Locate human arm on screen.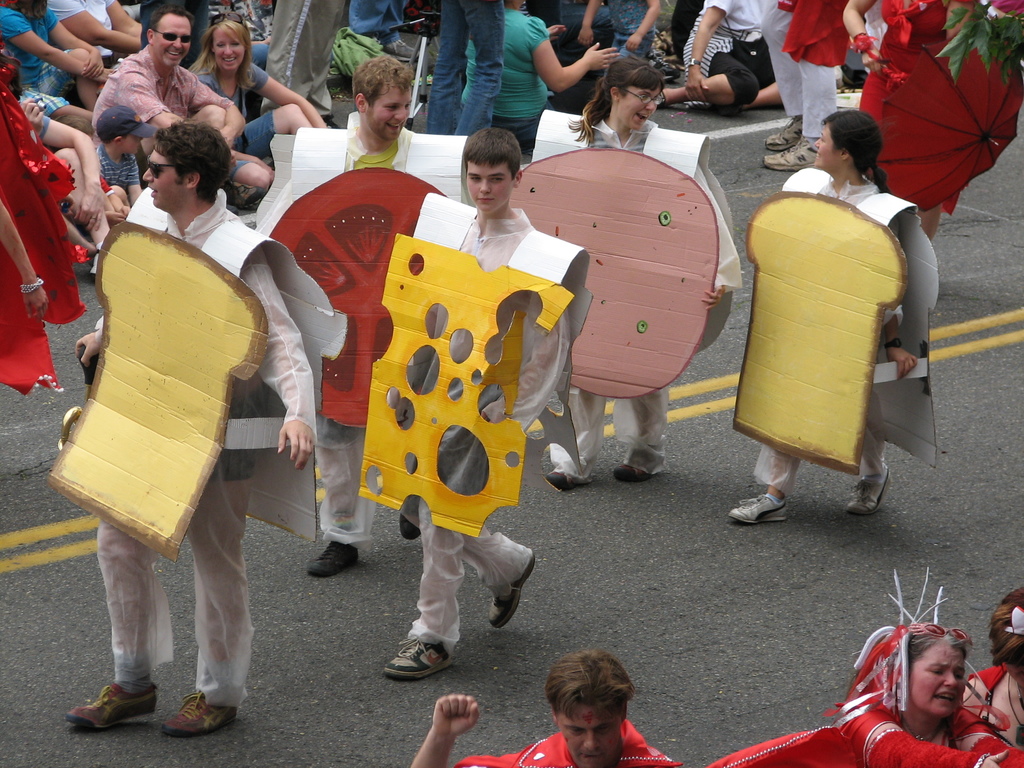
On screen at 576 0 603 47.
